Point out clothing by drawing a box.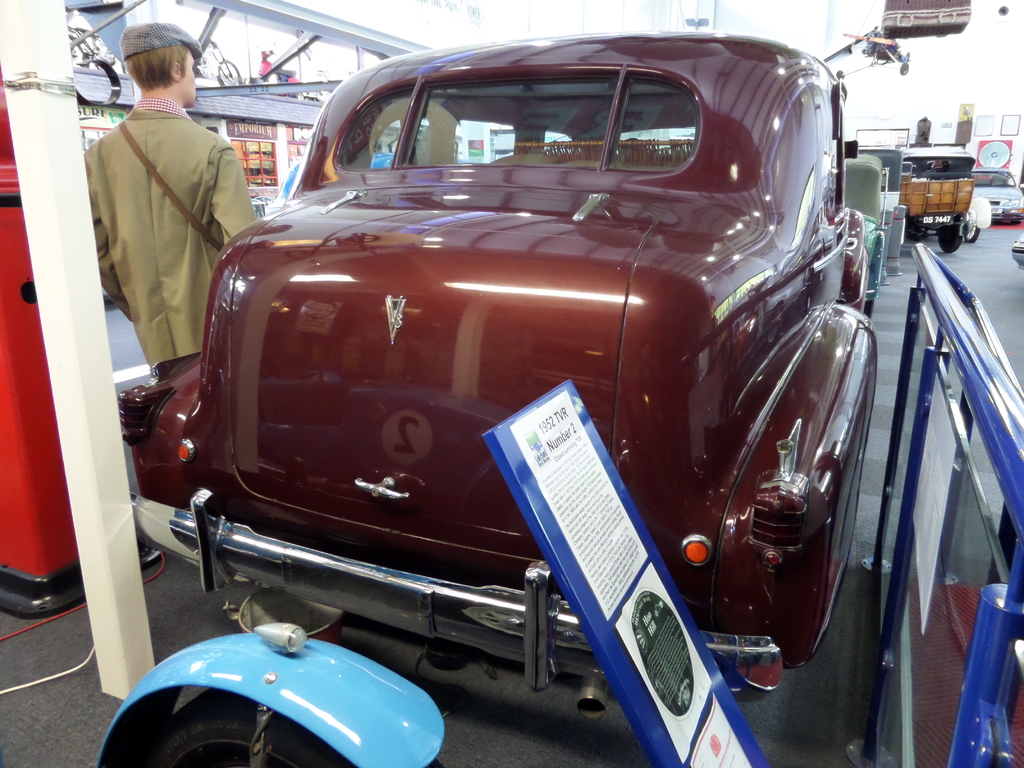
83, 58, 250, 396.
